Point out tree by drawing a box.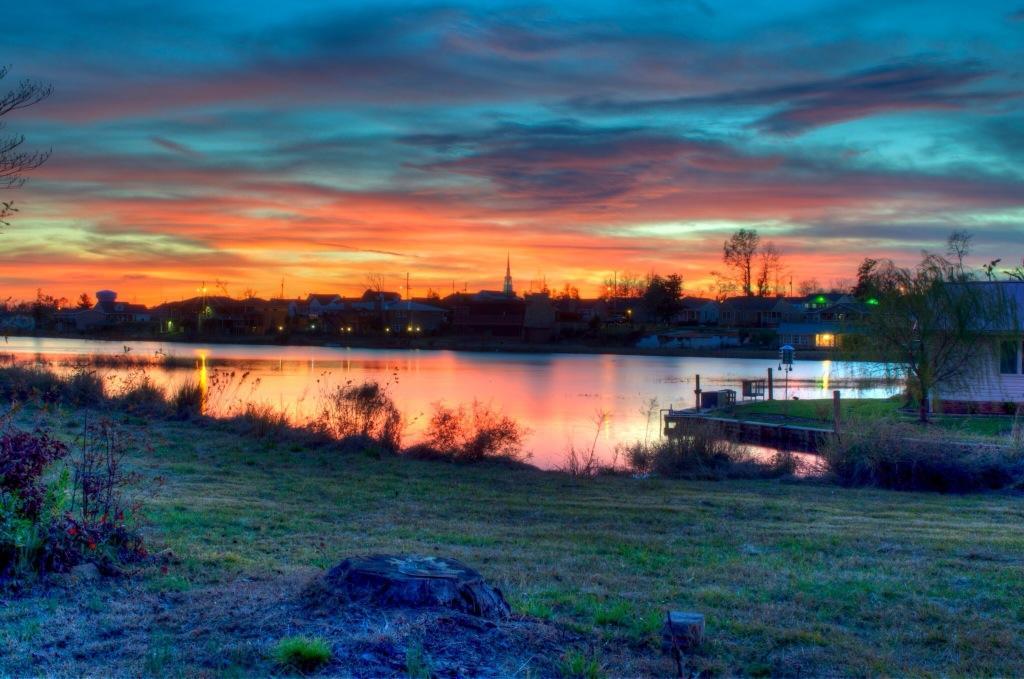
x1=722, y1=227, x2=785, y2=310.
